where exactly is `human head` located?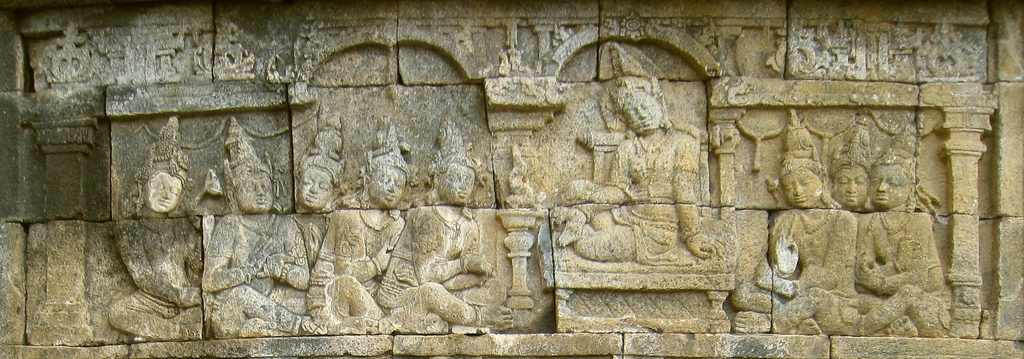
Its bounding box is box=[300, 112, 343, 208].
